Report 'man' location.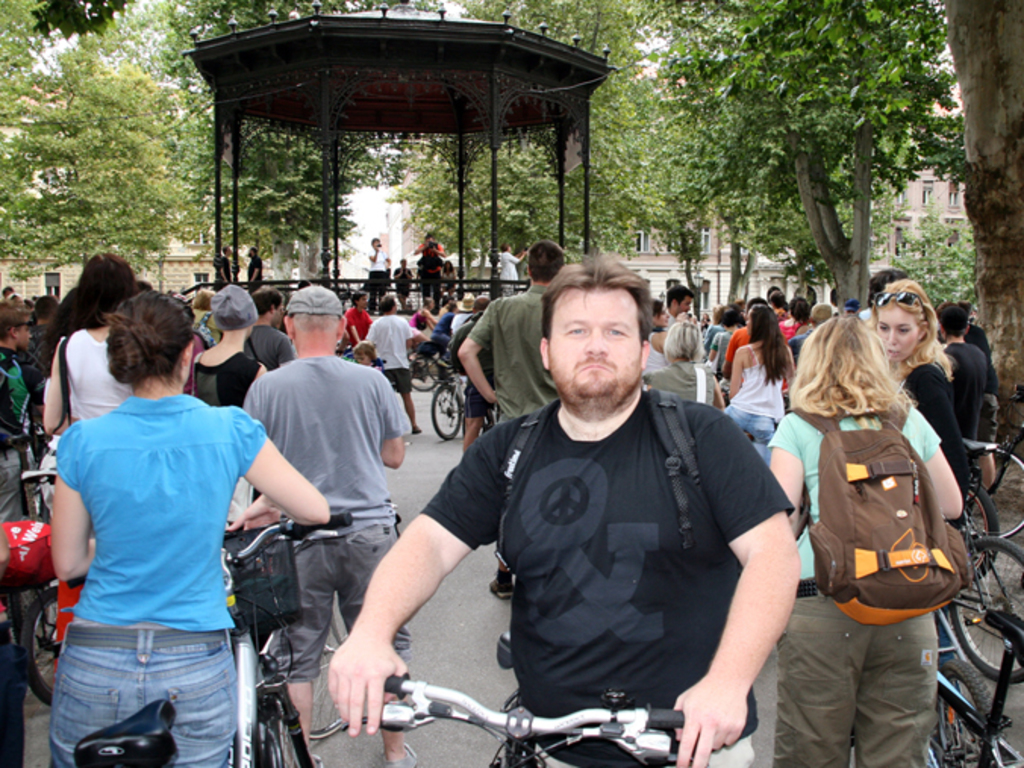
Report: pyautogui.locateOnScreen(364, 295, 429, 432).
